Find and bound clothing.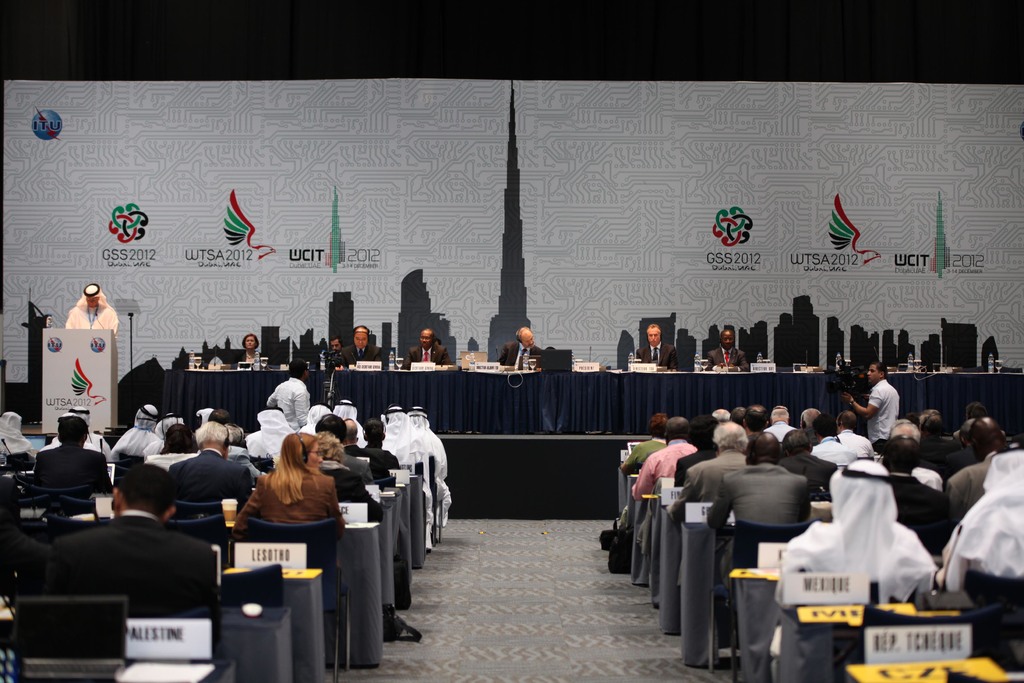
Bound: 35:447:113:507.
